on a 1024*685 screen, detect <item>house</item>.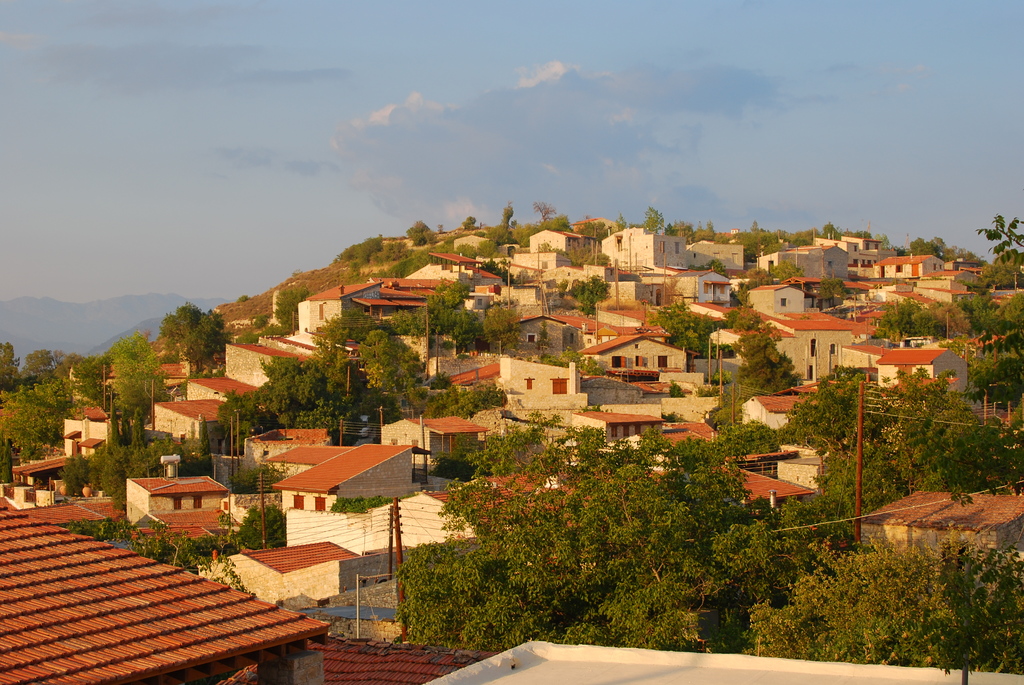
[415, 248, 481, 287].
